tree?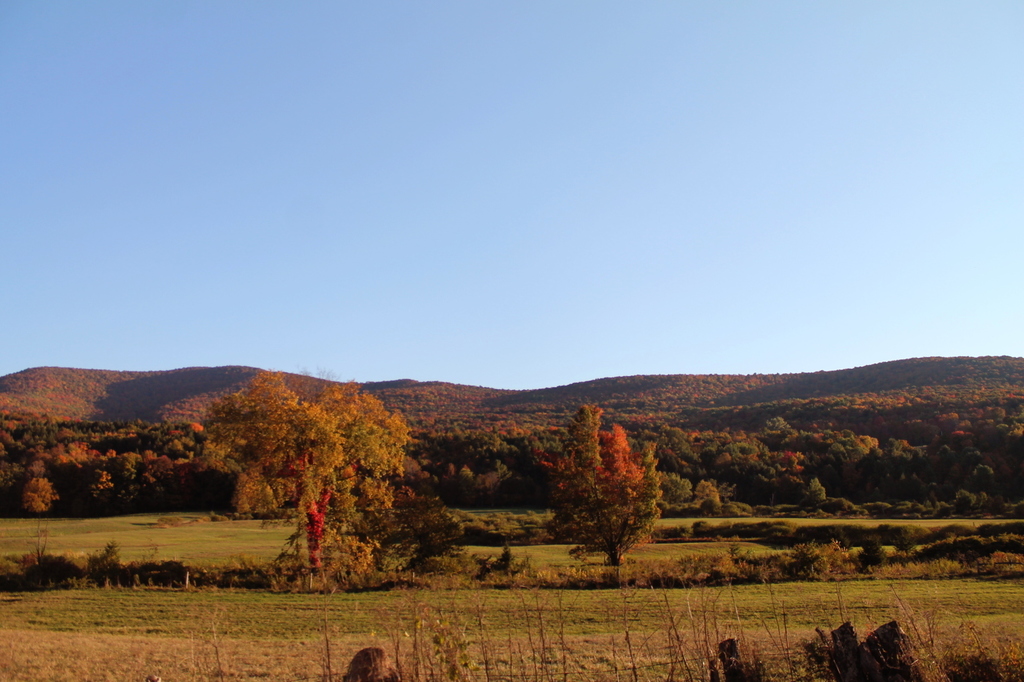
locate(572, 410, 674, 570)
